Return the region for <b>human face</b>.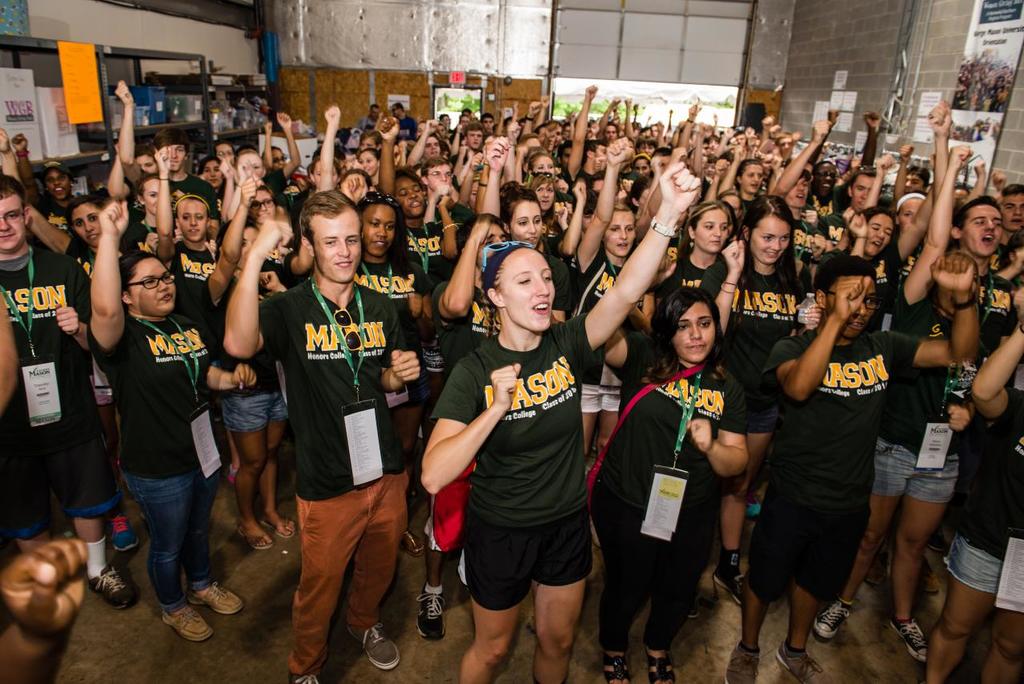
crop(816, 165, 838, 193).
